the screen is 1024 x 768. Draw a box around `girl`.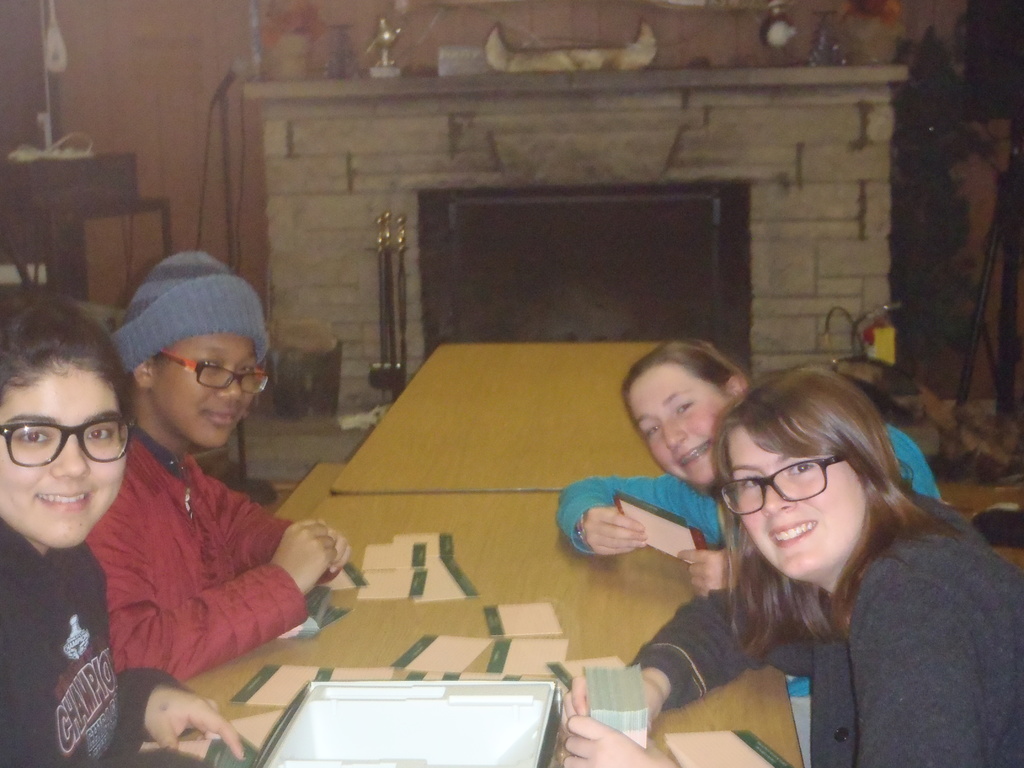
box=[579, 363, 1023, 767].
